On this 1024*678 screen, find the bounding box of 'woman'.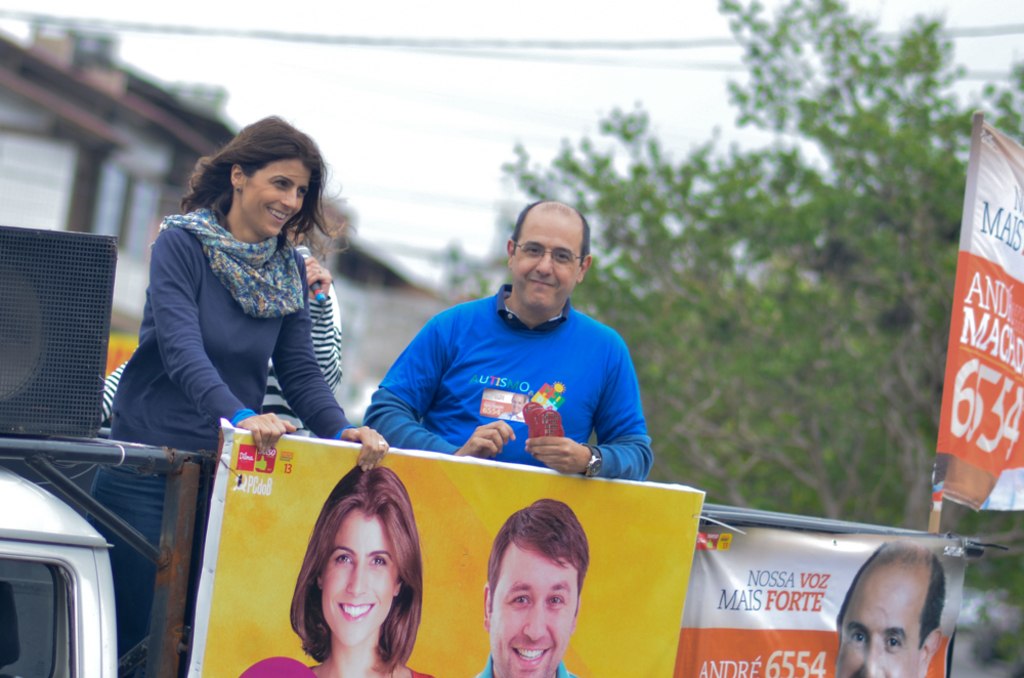
Bounding box: 287/466/434/677.
